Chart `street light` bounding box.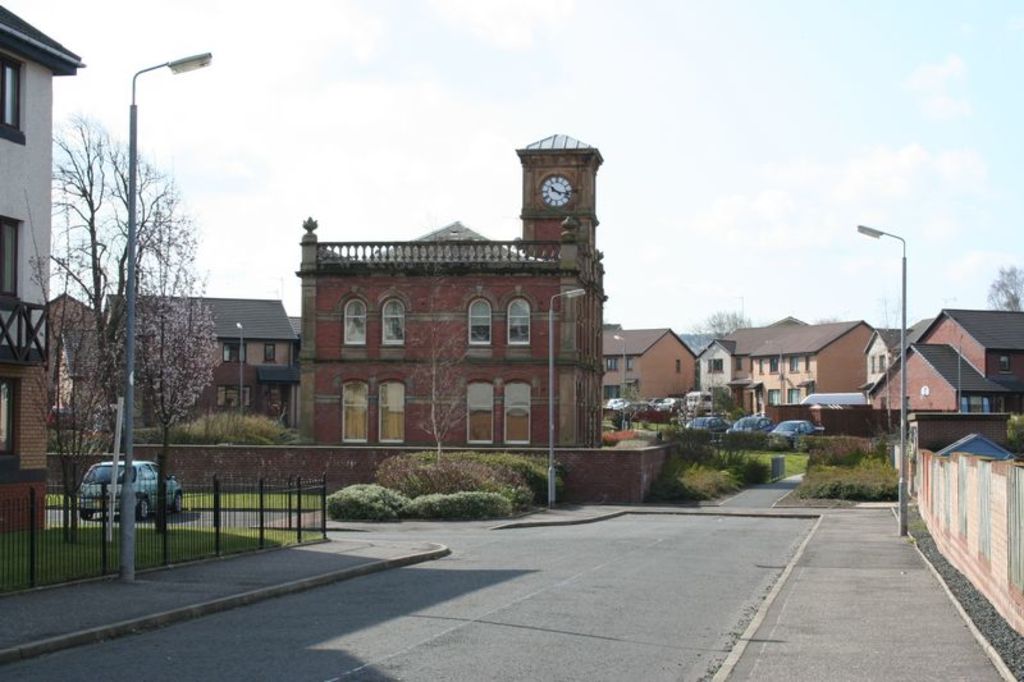
Charted: box=[549, 288, 588, 511].
